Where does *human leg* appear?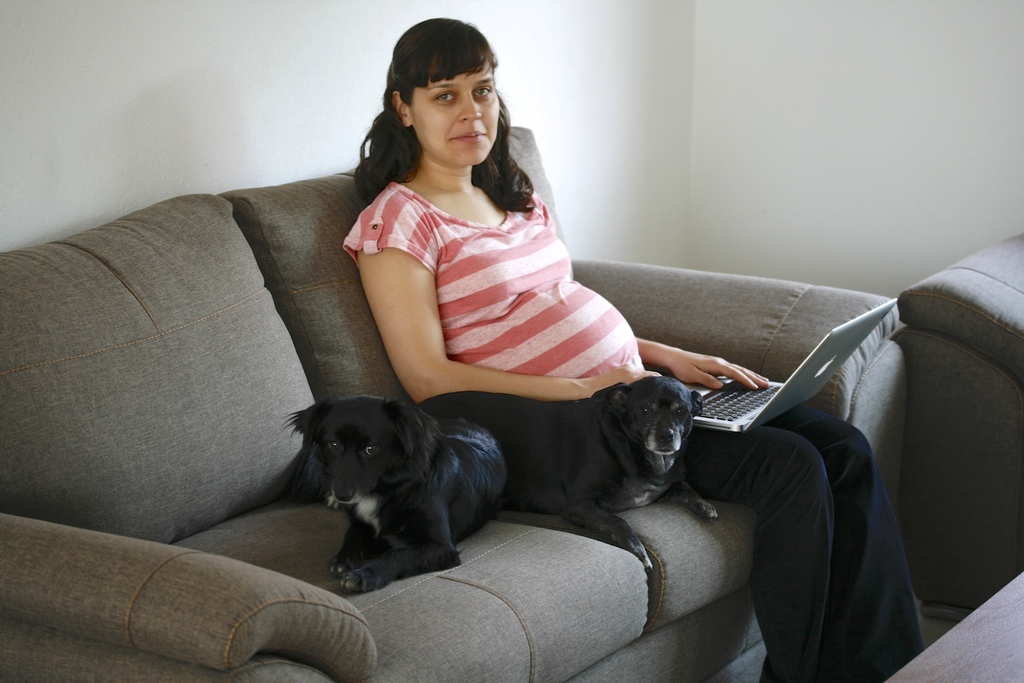
Appears at <box>687,431,835,680</box>.
